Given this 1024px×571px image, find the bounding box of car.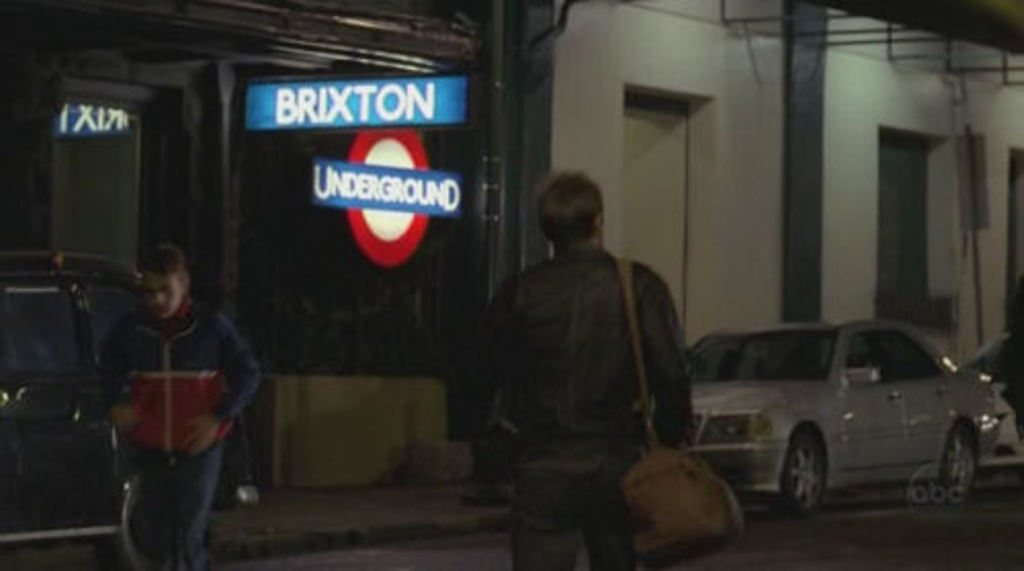
box(635, 319, 999, 518).
